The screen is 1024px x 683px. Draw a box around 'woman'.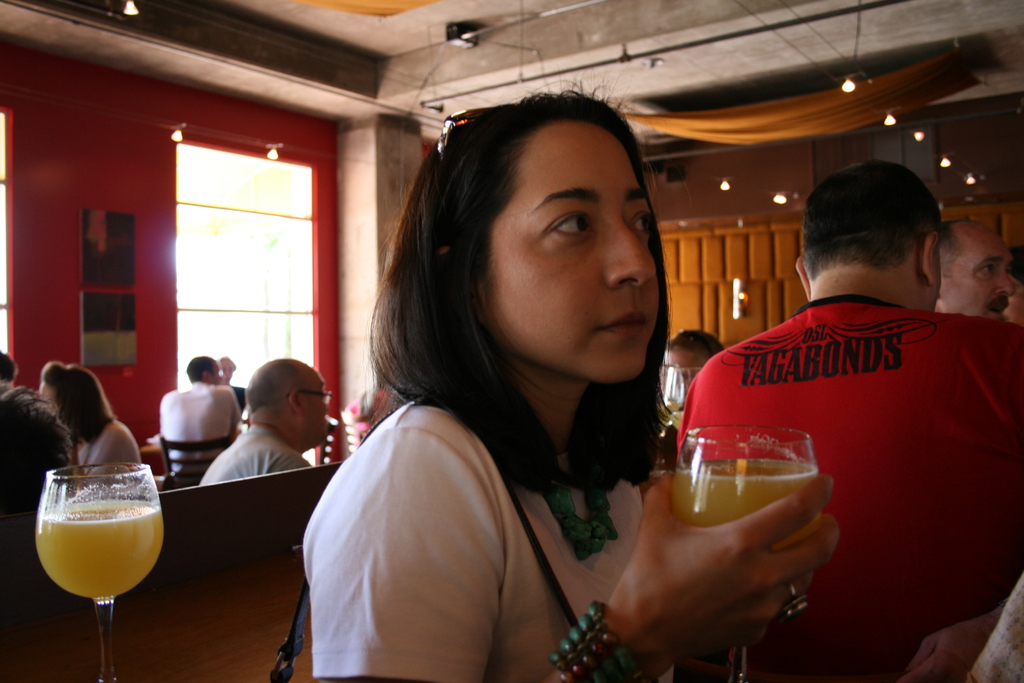
x1=34, y1=359, x2=148, y2=497.
